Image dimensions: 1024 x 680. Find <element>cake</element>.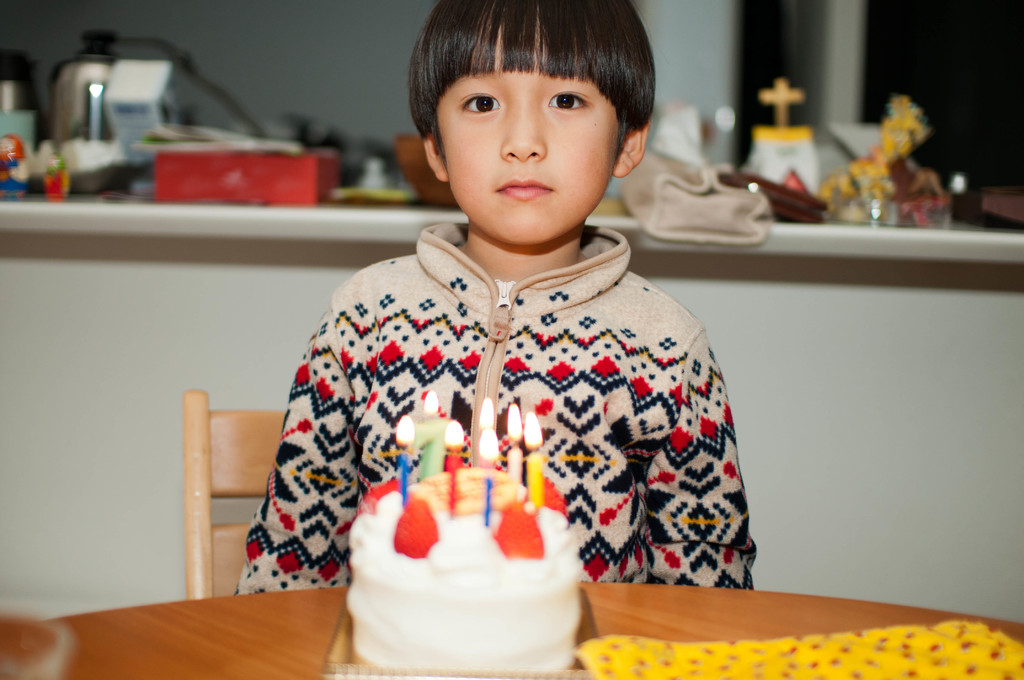
pyautogui.locateOnScreen(338, 458, 589, 670).
